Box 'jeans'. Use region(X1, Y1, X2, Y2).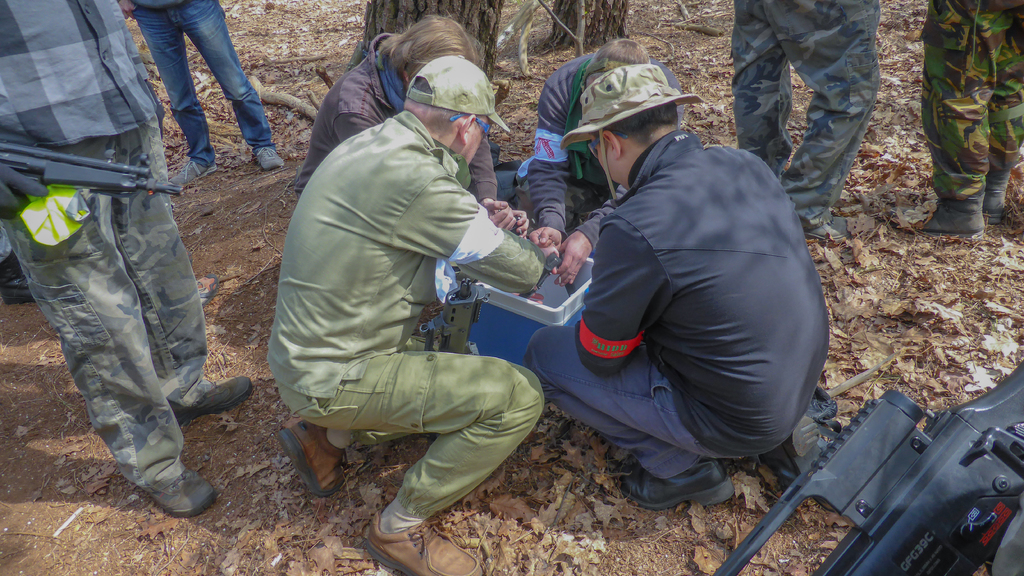
region(118, 4, 262, 157).
